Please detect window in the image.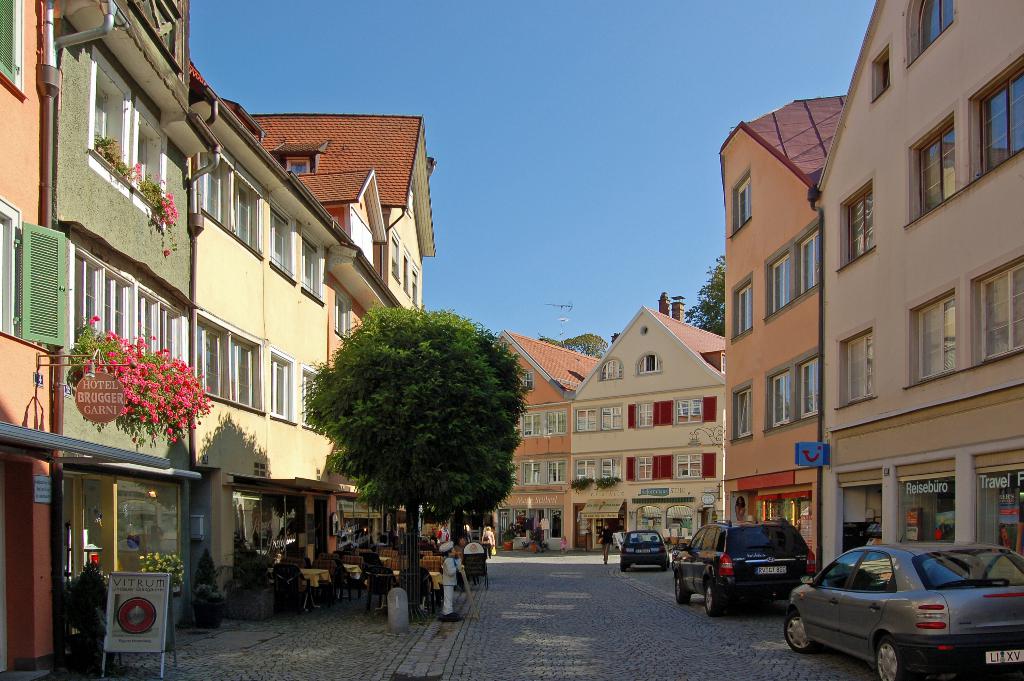
bbox(728, 277, 759, 341).
